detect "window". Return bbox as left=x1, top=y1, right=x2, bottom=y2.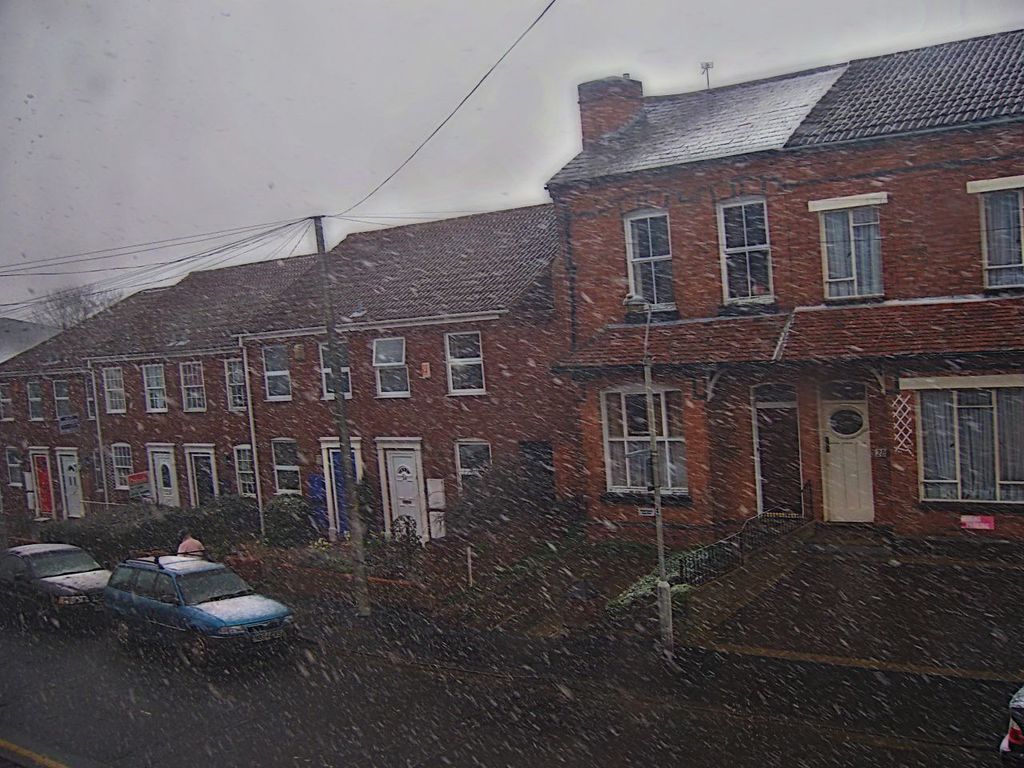
left=180, top=364, right=210, bottom=410.
